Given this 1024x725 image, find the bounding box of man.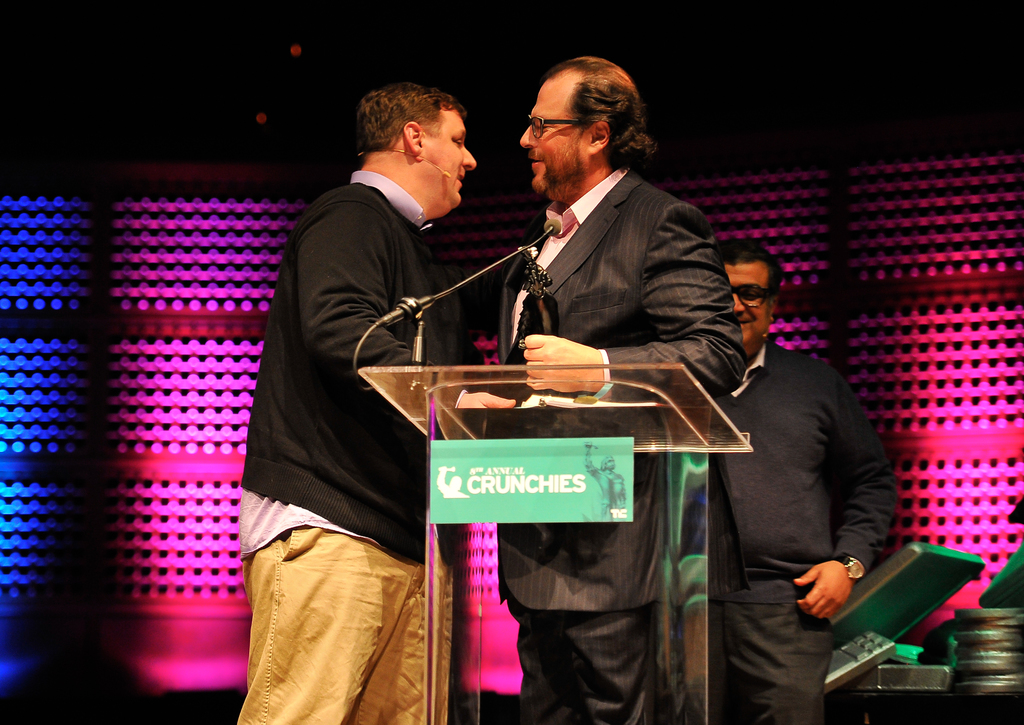
select_region(489, 52, 745, 724).
